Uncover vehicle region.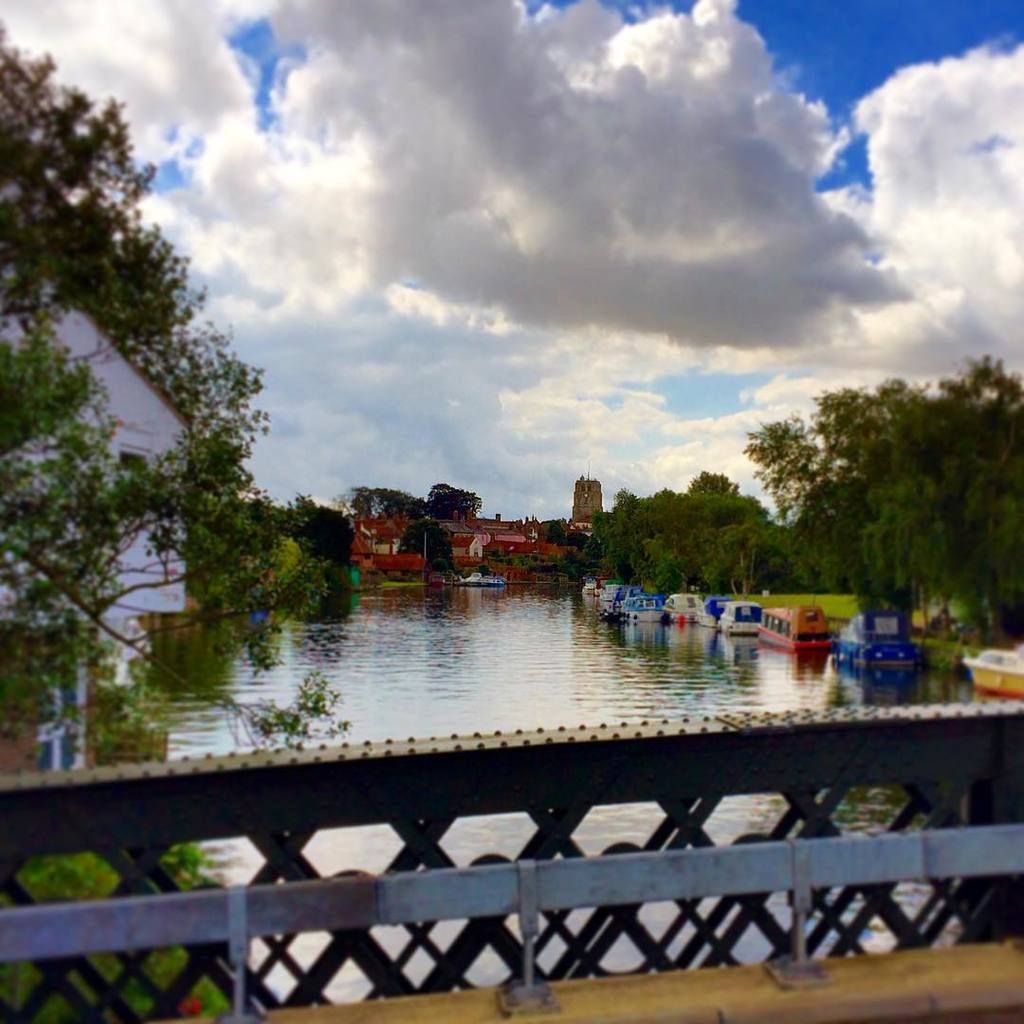
Uncovered: 756 598 839 653.
